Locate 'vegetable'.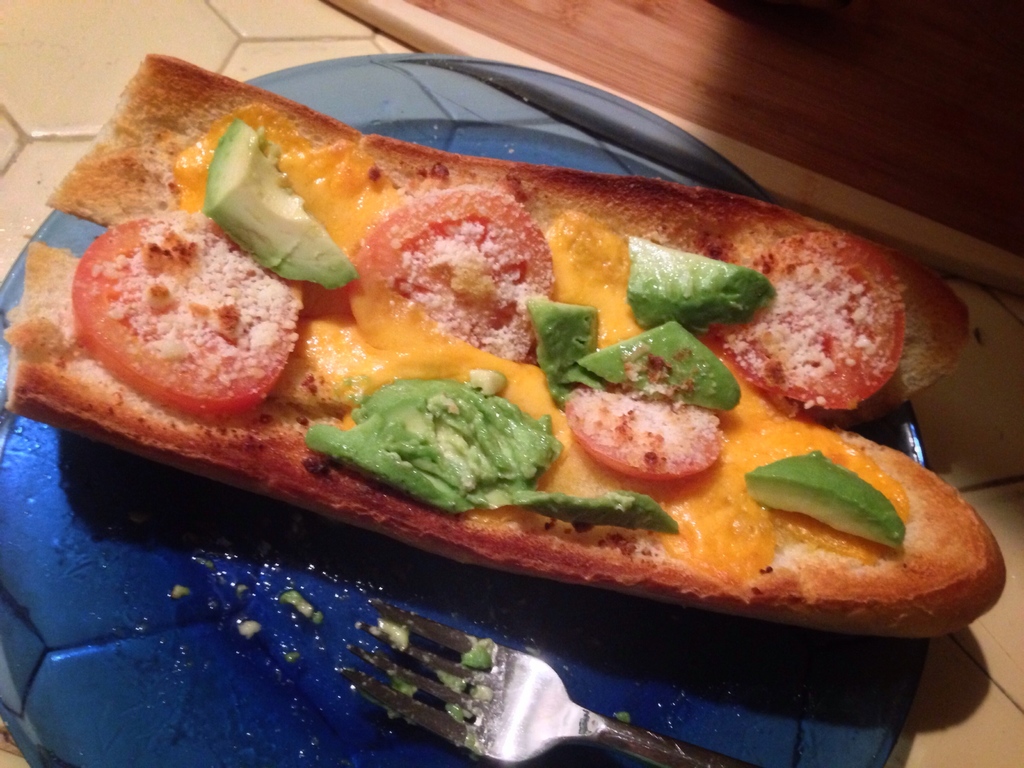
Bounding box: 561/321/745/414.
